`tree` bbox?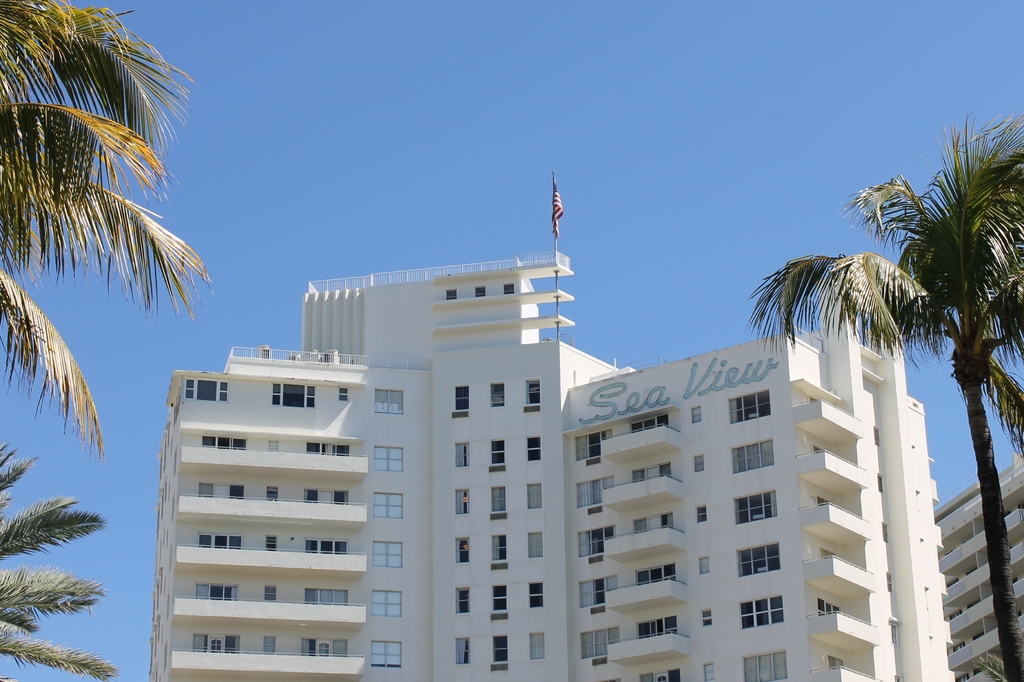
crop(0, 0, 212, 681)
